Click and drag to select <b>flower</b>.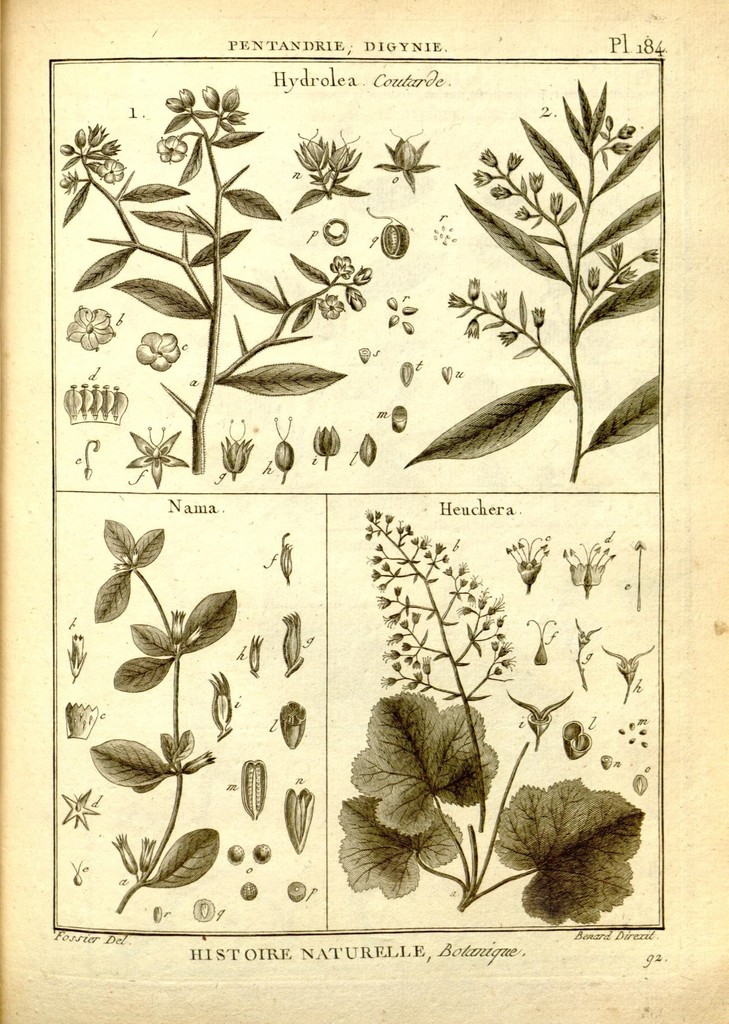
Selection: <box>206,669,233,744</box>.
